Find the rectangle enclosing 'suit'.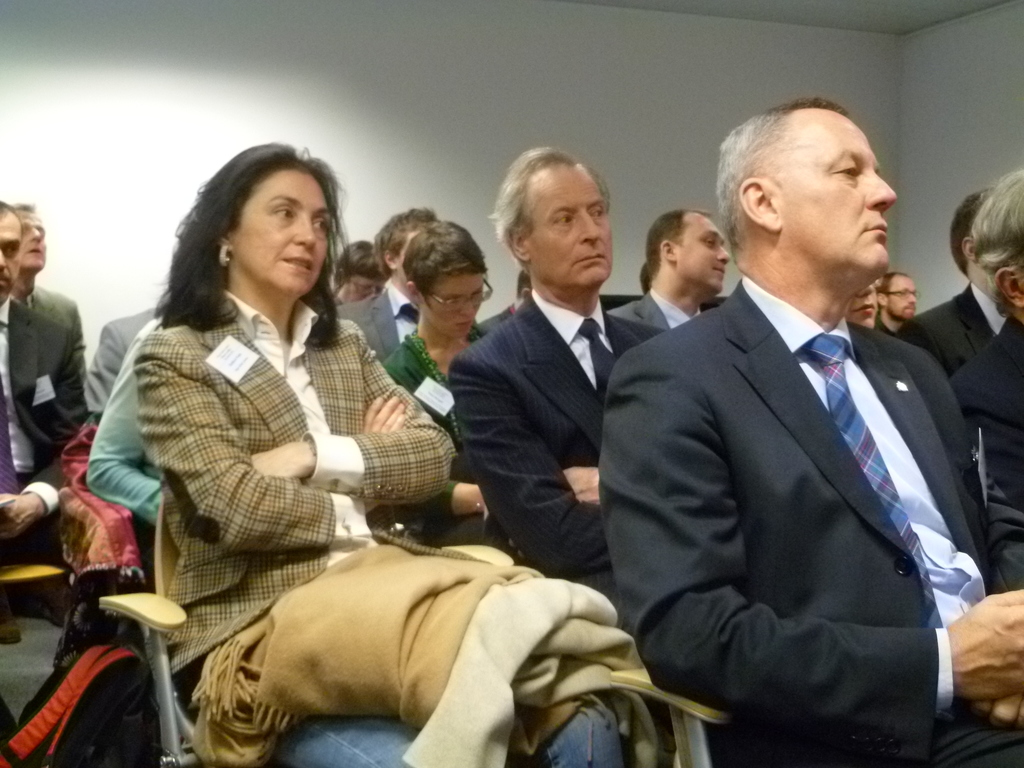
rect(605, 289, 700, 330).
